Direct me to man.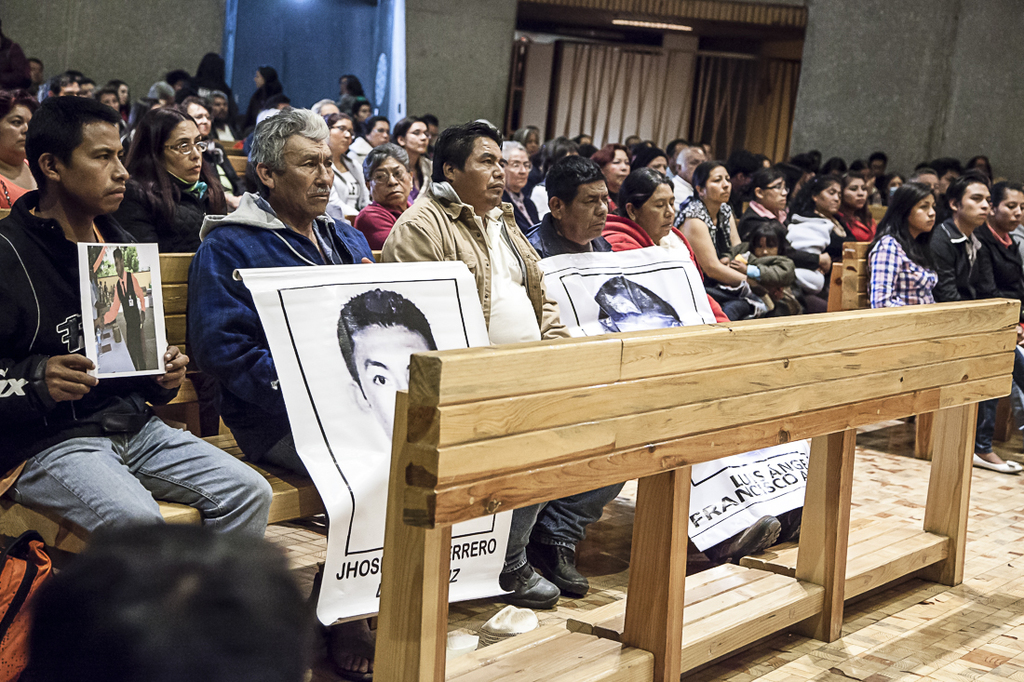
Direction: l=94, t=244, r=150, b=371.
